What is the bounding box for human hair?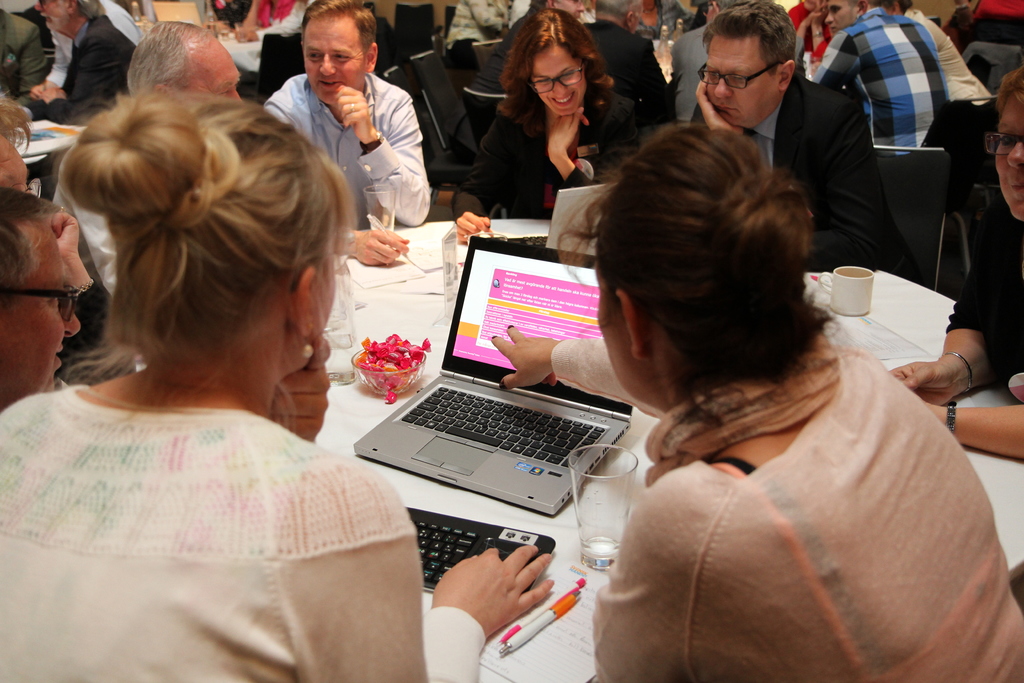
locate(123, 21, 212, 95).
